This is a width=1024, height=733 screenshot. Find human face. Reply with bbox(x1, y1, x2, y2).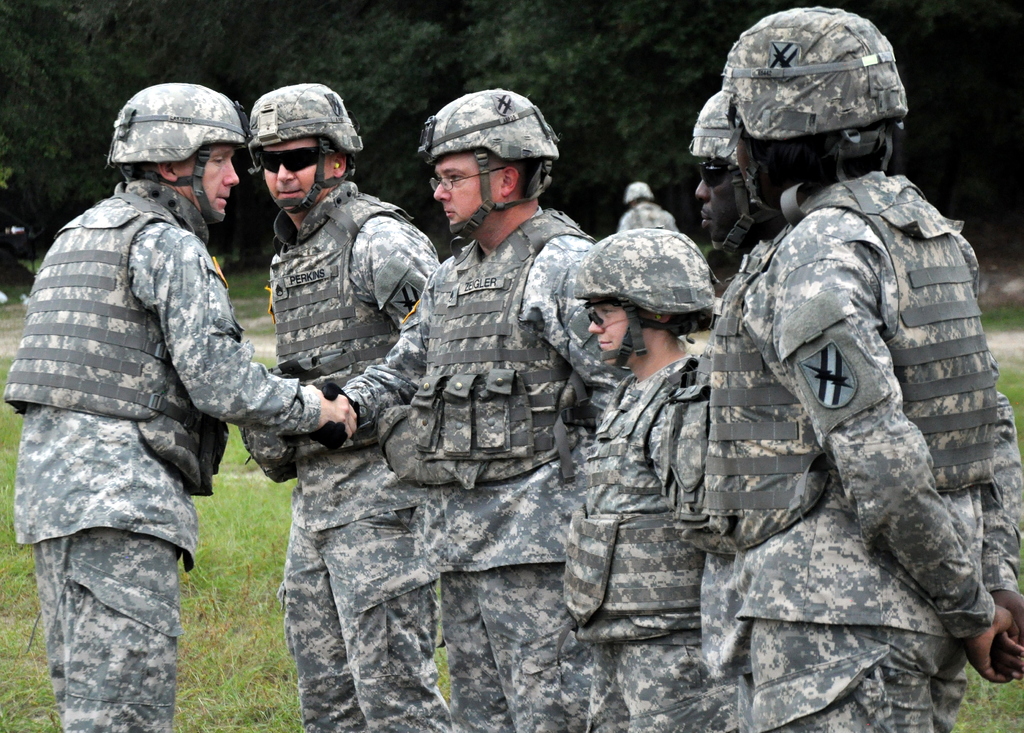
bbox(257, 145, 334, 207).
